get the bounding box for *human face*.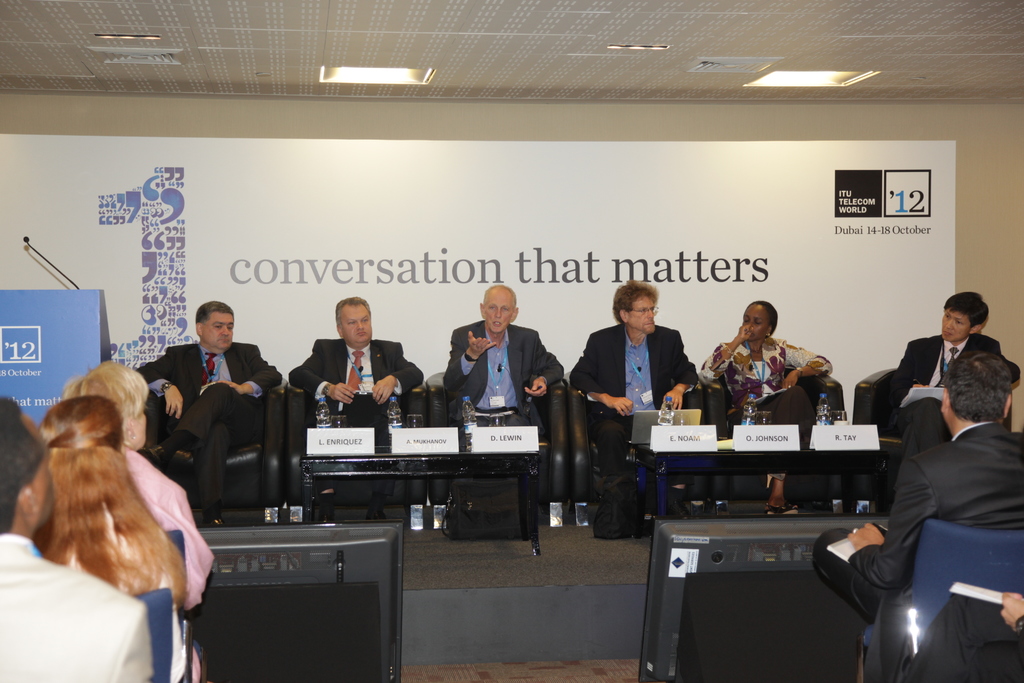
l=630, t=299, r=655, b=333.
